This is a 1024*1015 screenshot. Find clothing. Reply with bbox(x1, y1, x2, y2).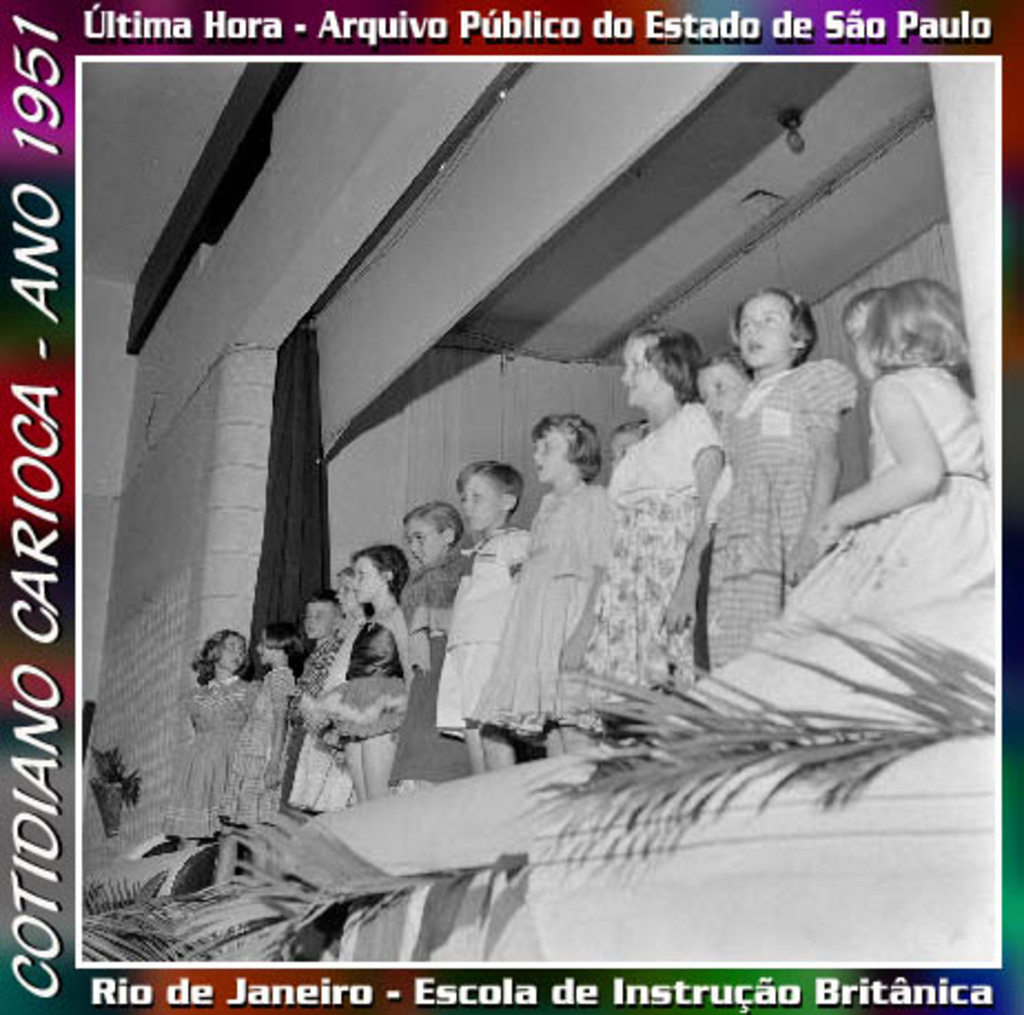
bbox(705, 352, 860, 687).
